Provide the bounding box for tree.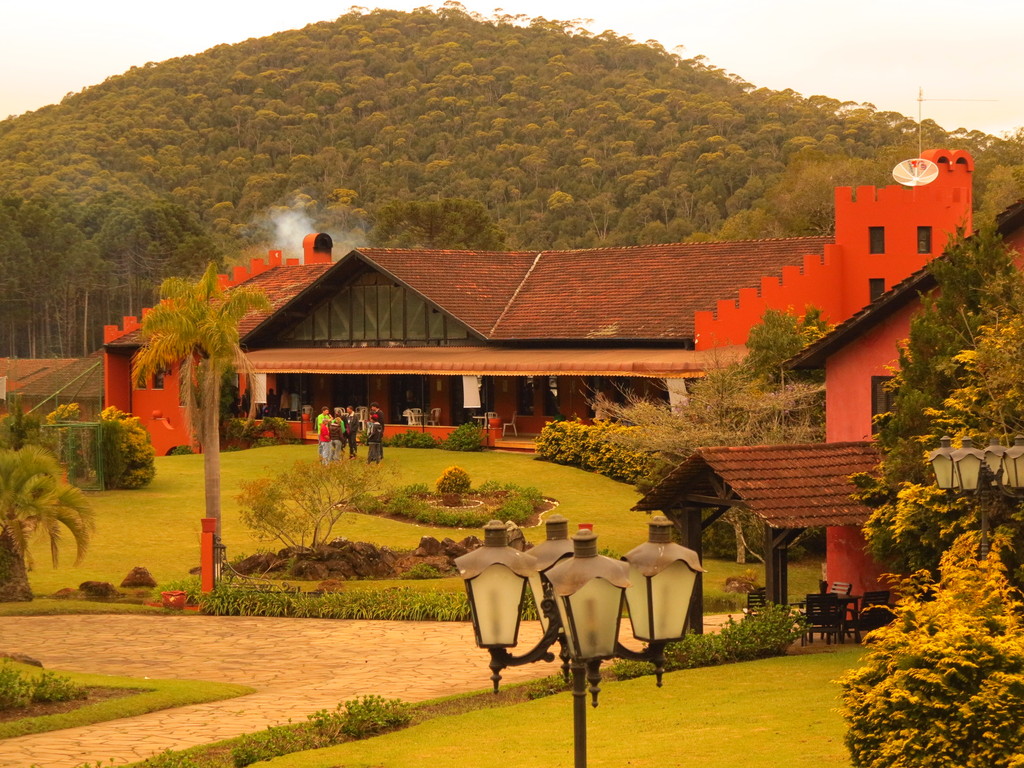
<bbox>802, 306, 832, 338</bbox>.
